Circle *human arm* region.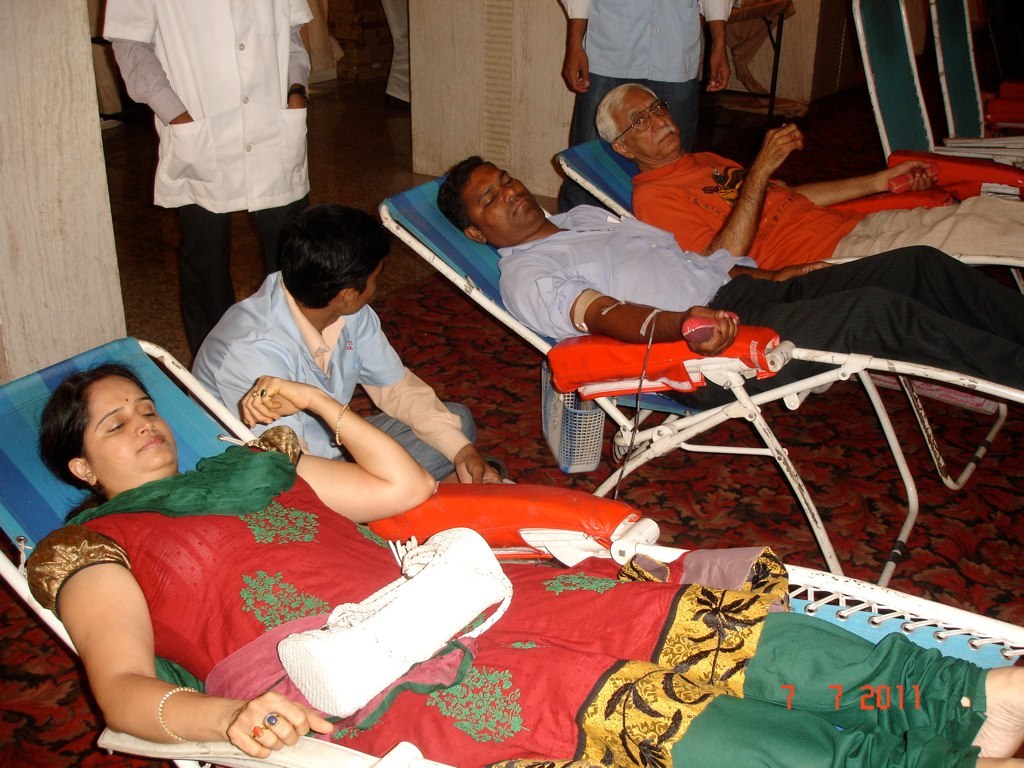
Region: region(556, 0, 591, 93).
